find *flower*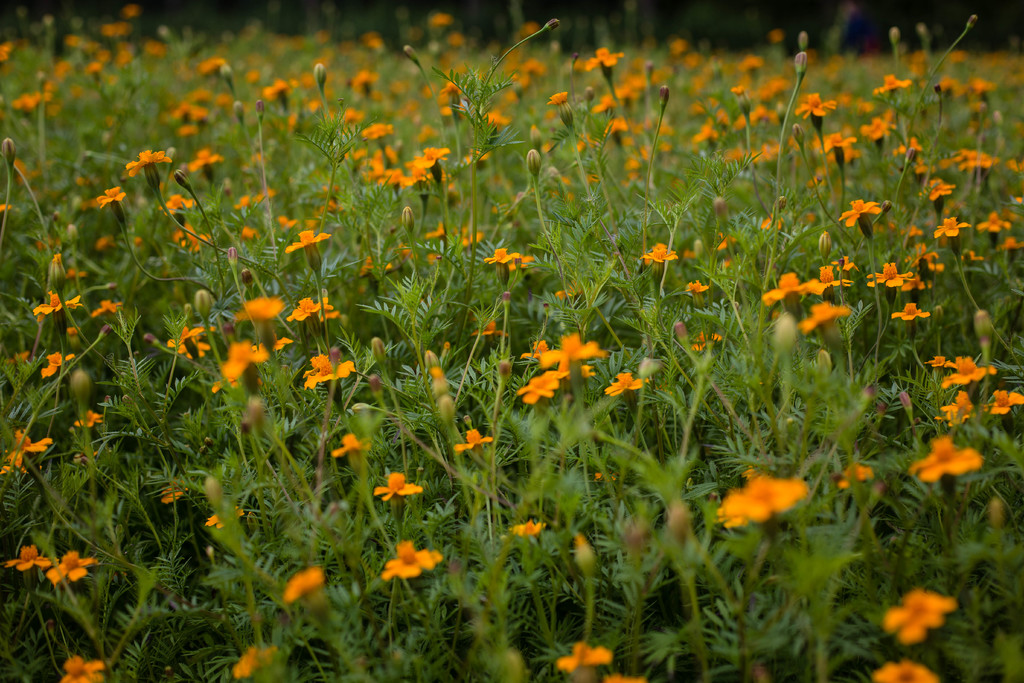
0/428/54/477
